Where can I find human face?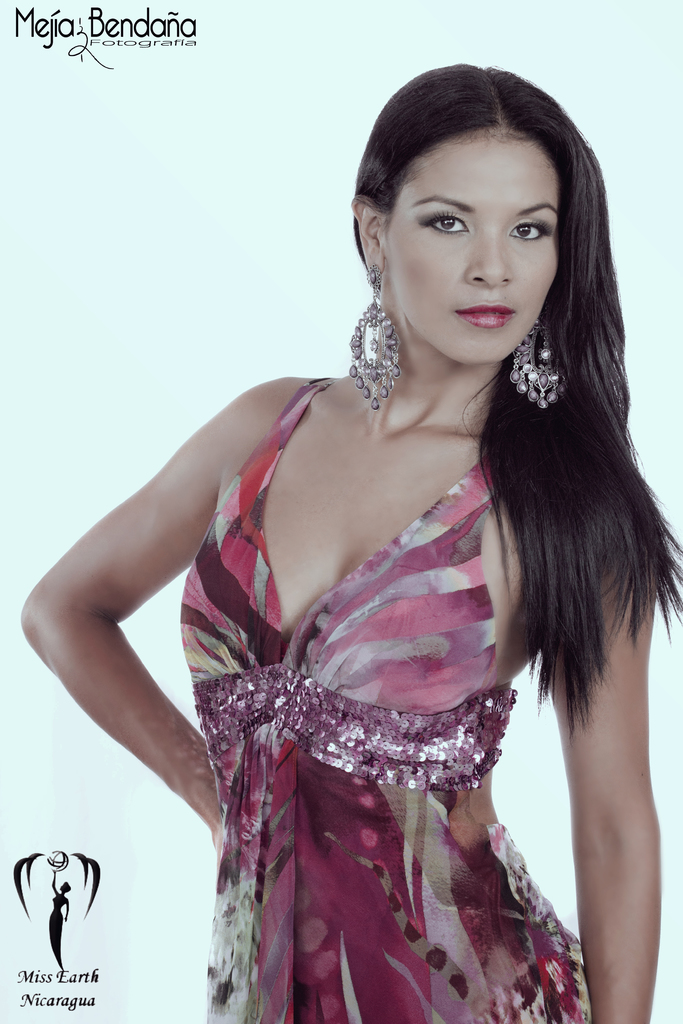
You can find it at crop(383, 137, 561, 361).
